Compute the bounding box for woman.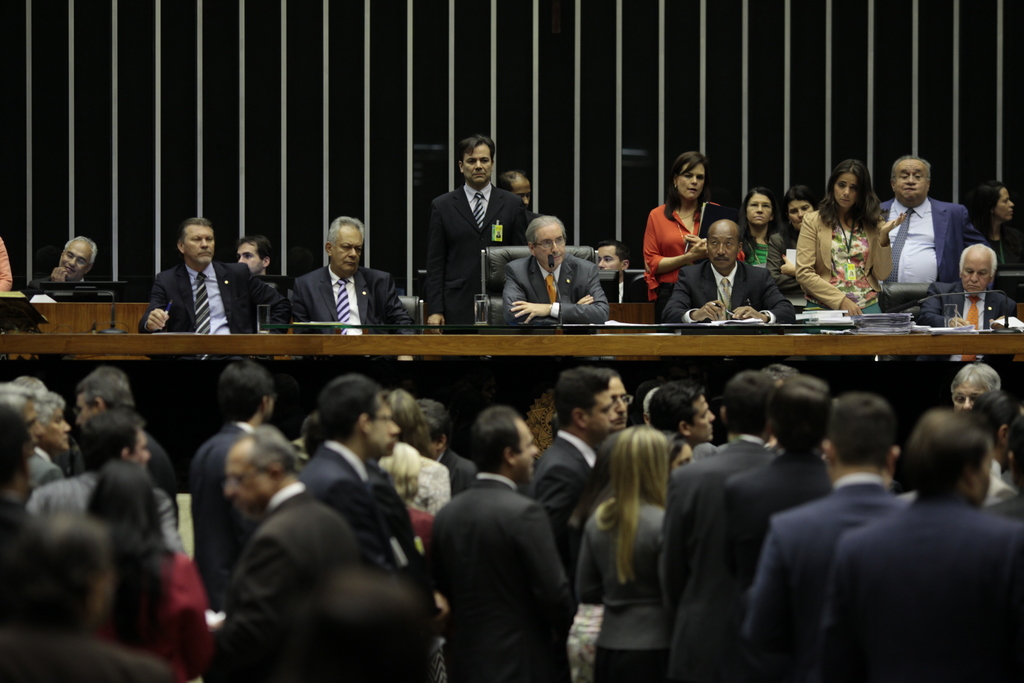
box=[772, 186, 829, 311].
